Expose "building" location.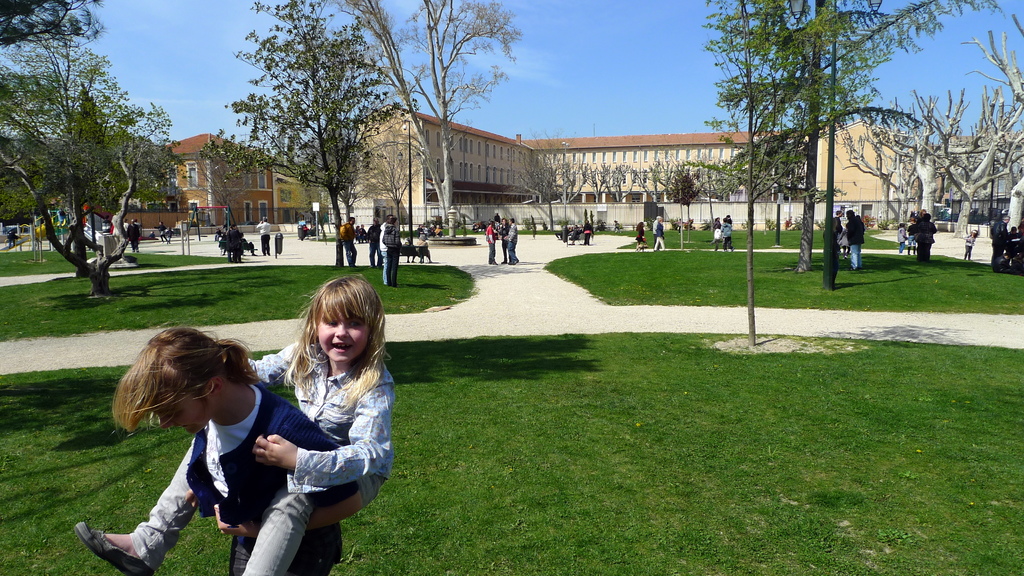
Exposed at (x1=108, y1=131, x2=324, y2=227).
